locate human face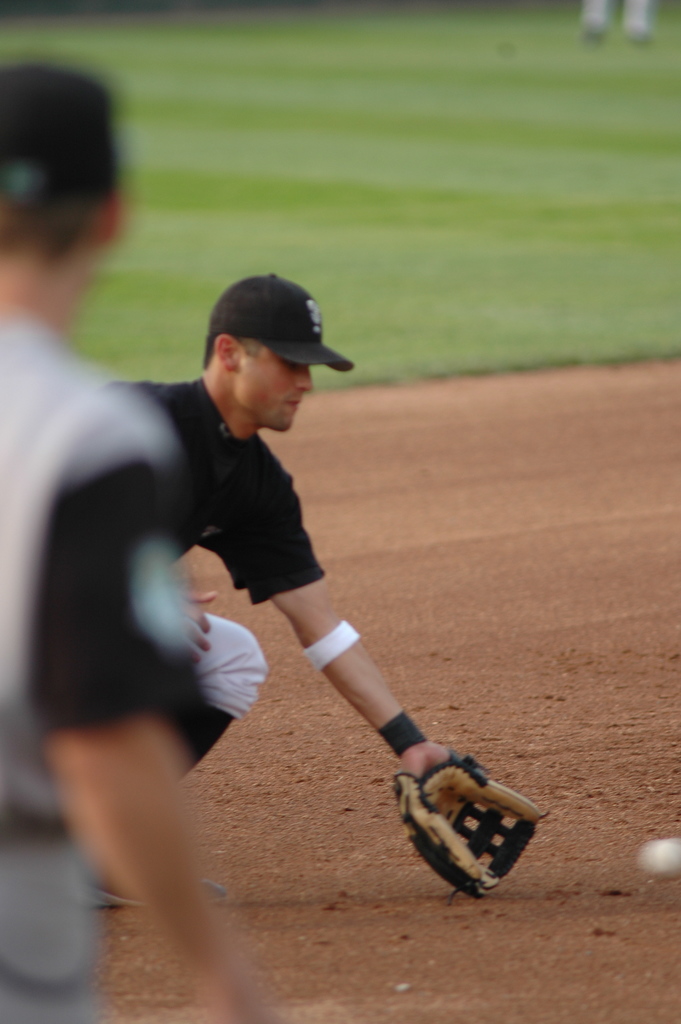
rect(238, 349, 308, 435)
